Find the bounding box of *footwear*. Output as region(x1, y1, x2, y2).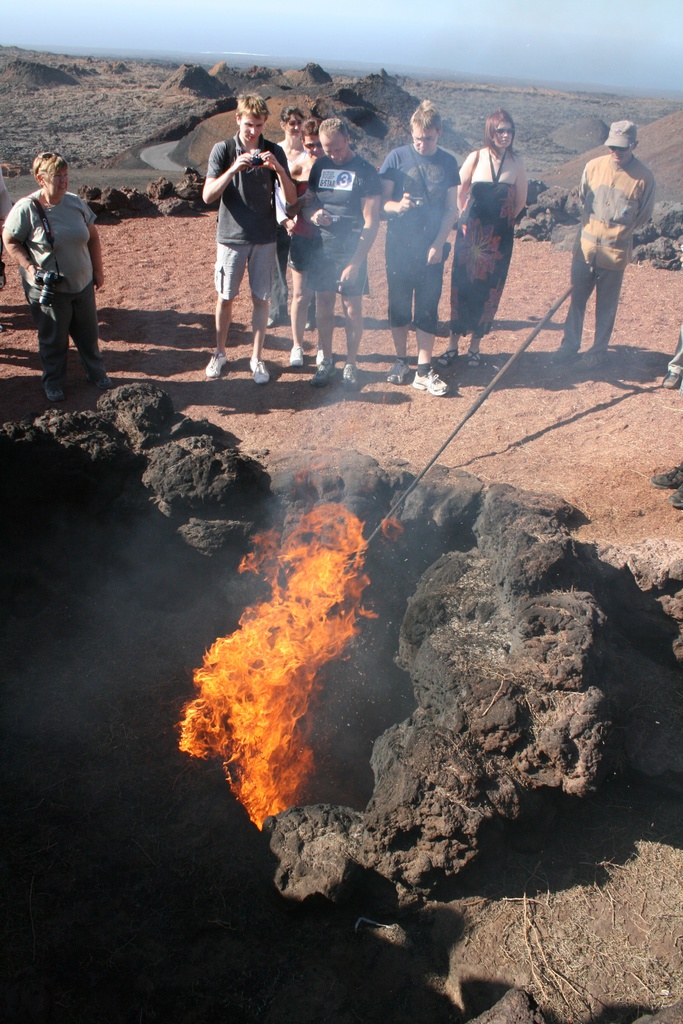
region(341, 364, 360, 390).
